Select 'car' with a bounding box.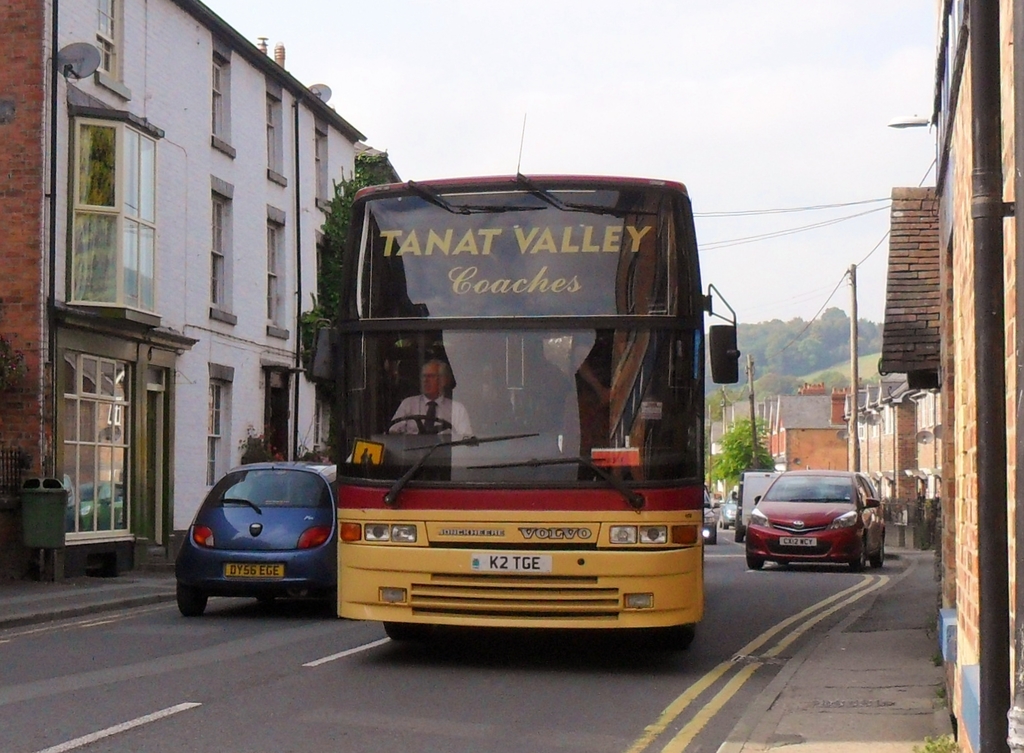
region(703, 489, 717, 540).
